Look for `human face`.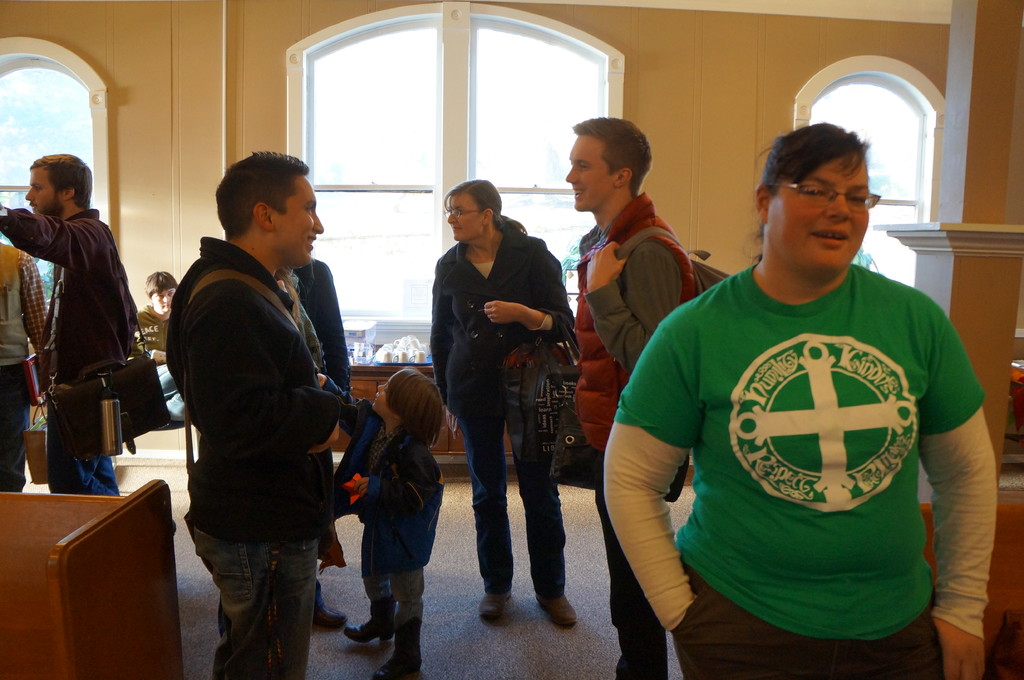
Found: (left=563, top=139, right=616, bottom=210).
